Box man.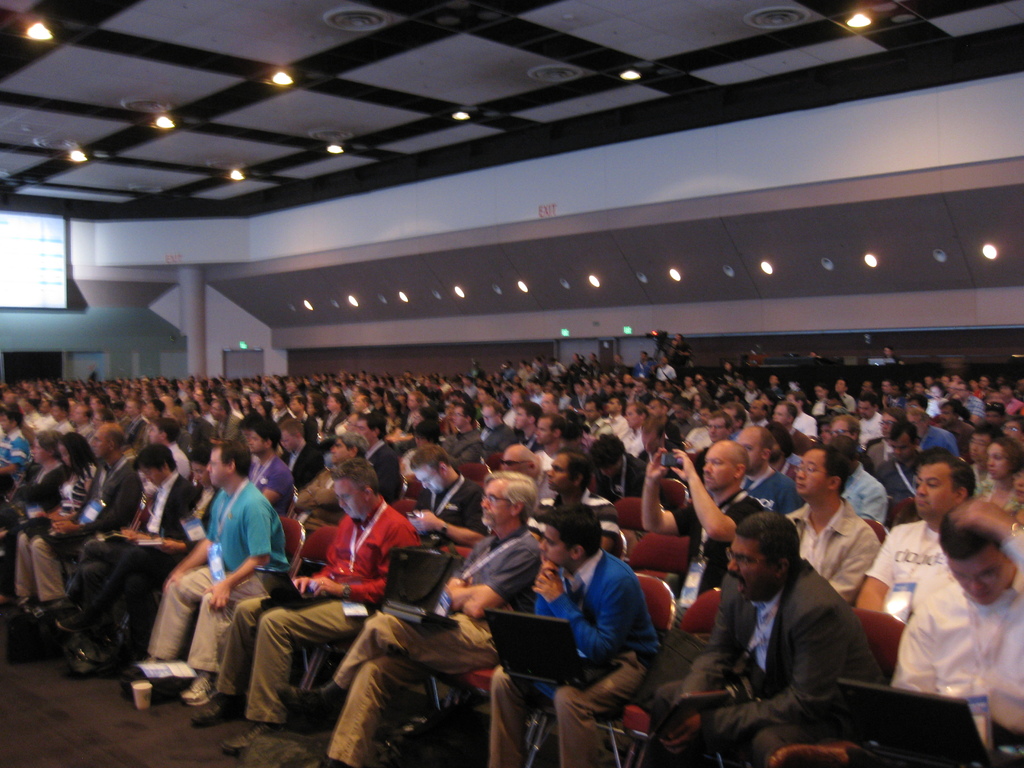
[402,447,488,552].
